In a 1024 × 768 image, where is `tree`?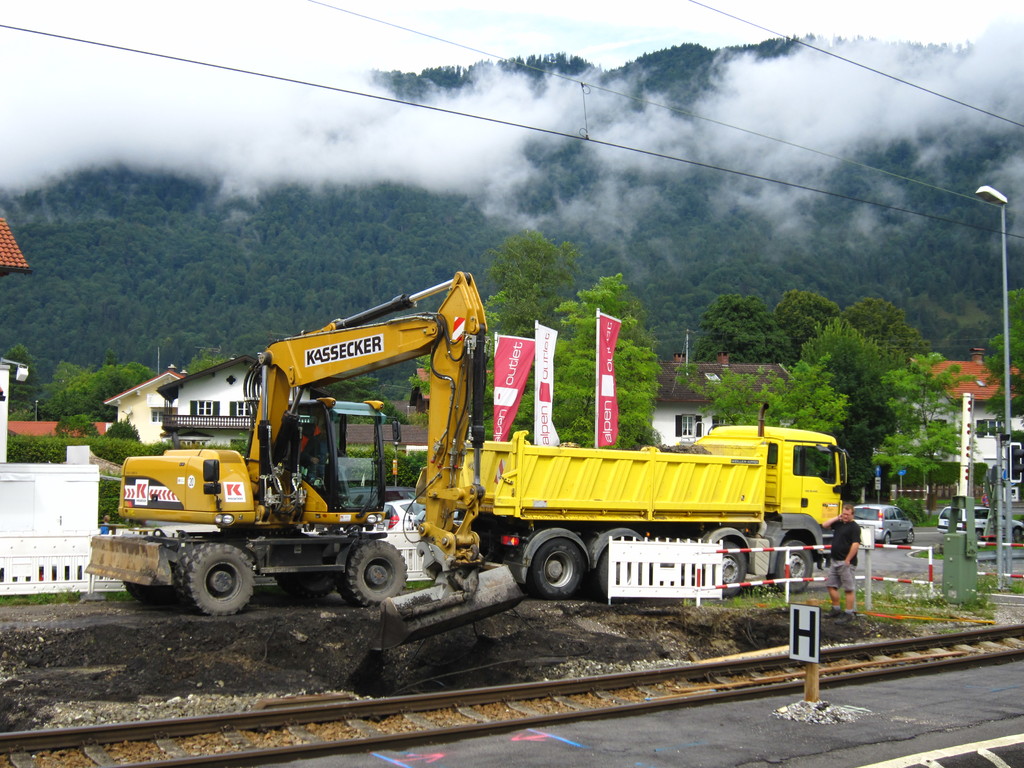
<region>690, 292, 796, 364</region>.
